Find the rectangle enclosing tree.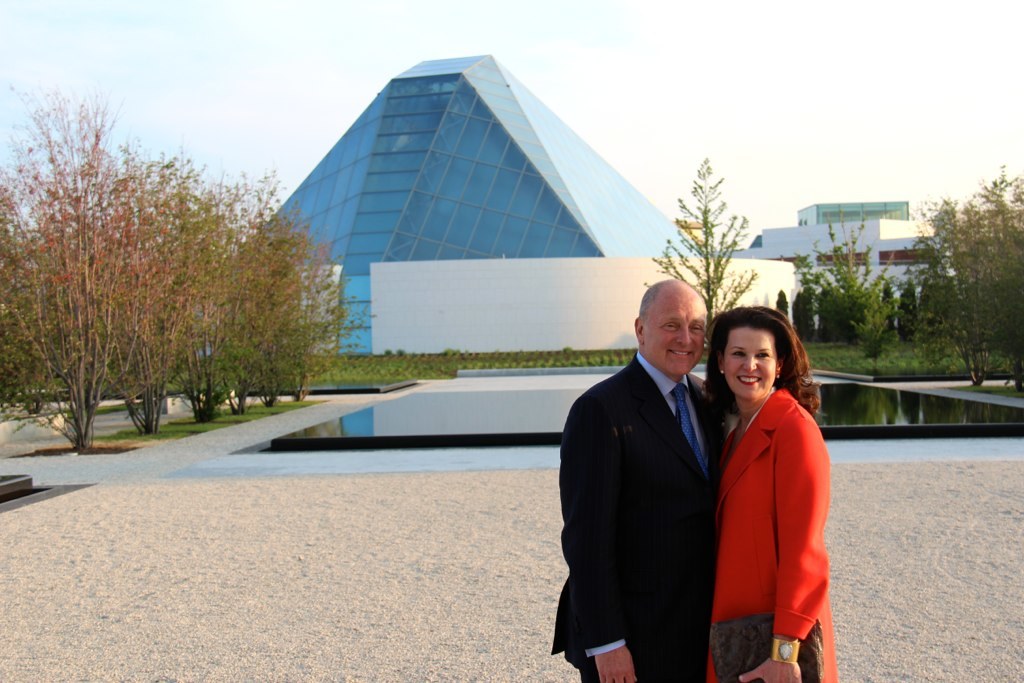
<box>639,156,759,362</box>.
